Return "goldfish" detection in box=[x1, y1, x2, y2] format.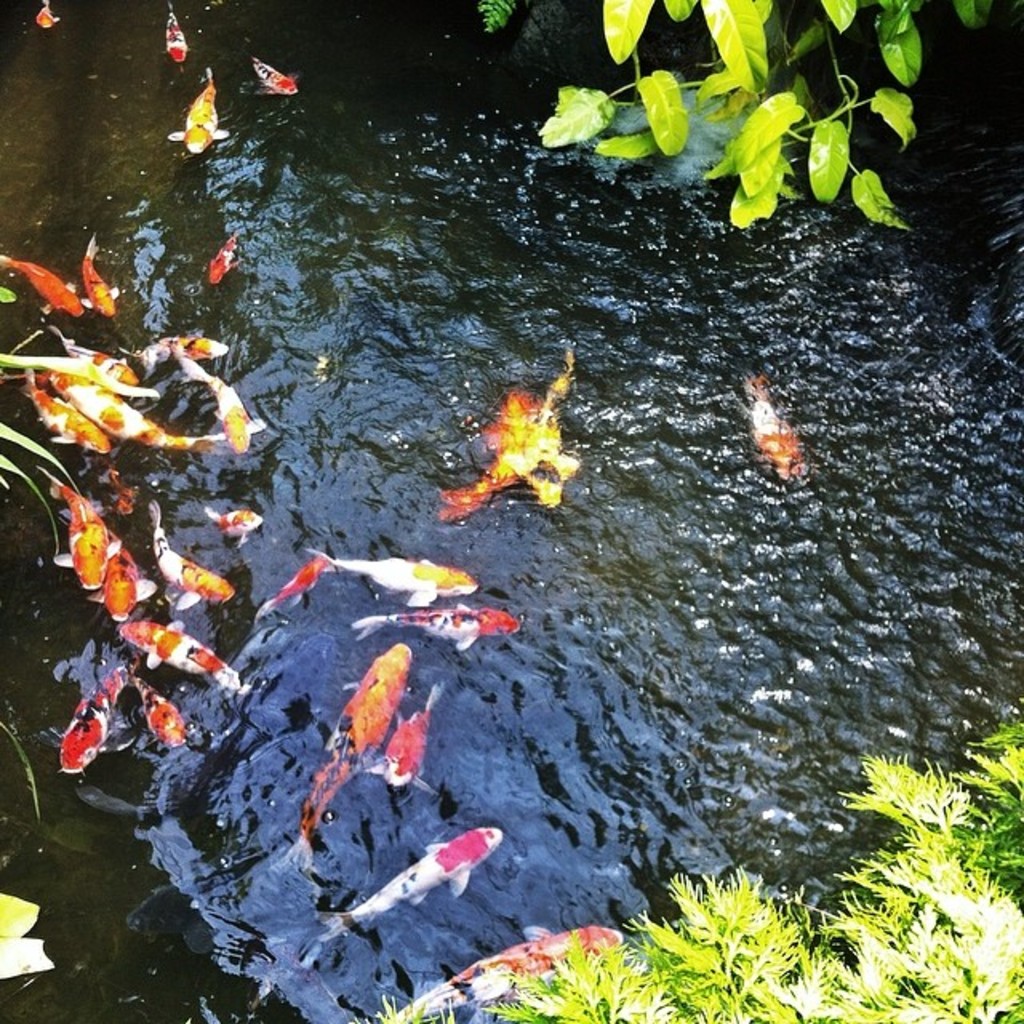
box=[122, 619, 240, 691].
